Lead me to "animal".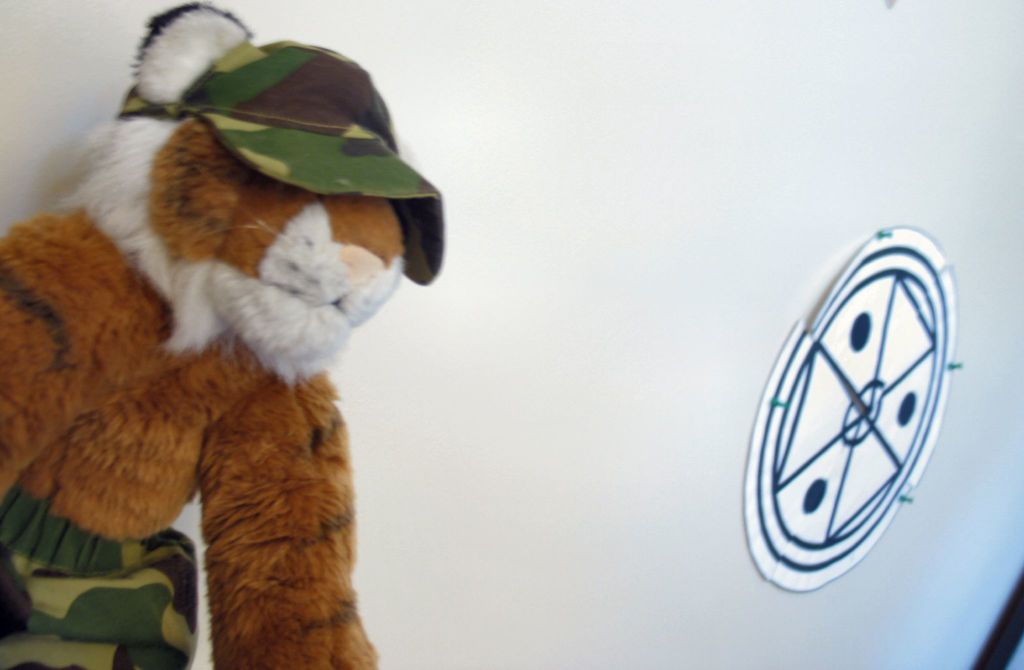
Lead to 0,0,406,669.
